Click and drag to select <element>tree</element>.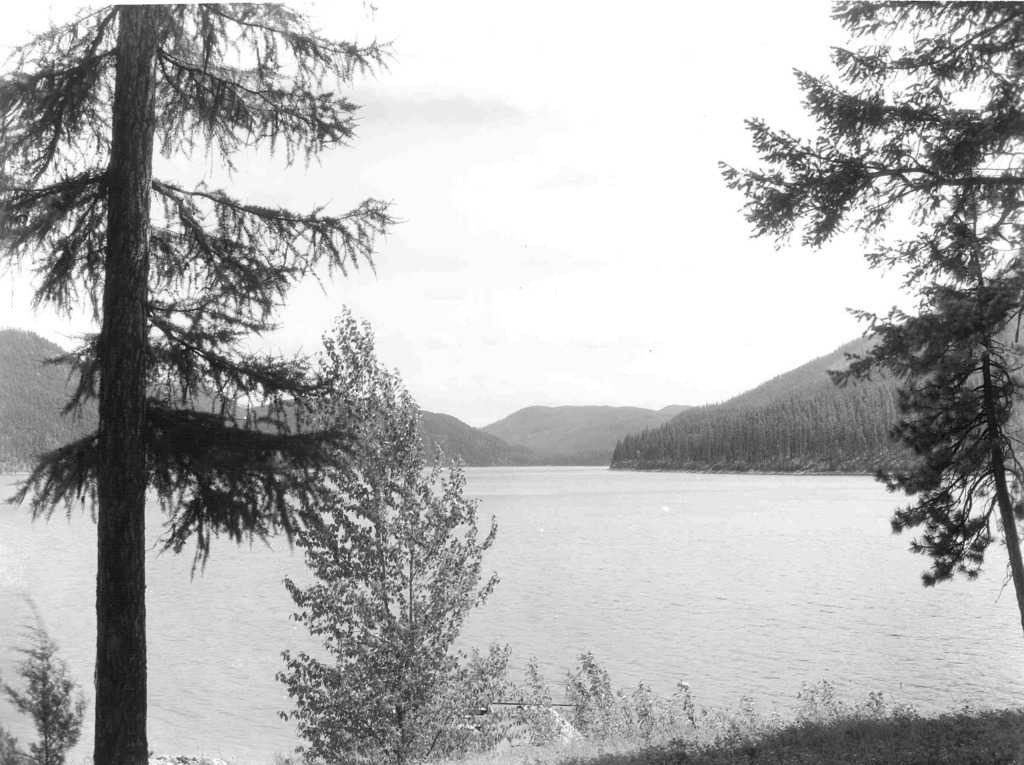
Selection: 271,309,506,764.
